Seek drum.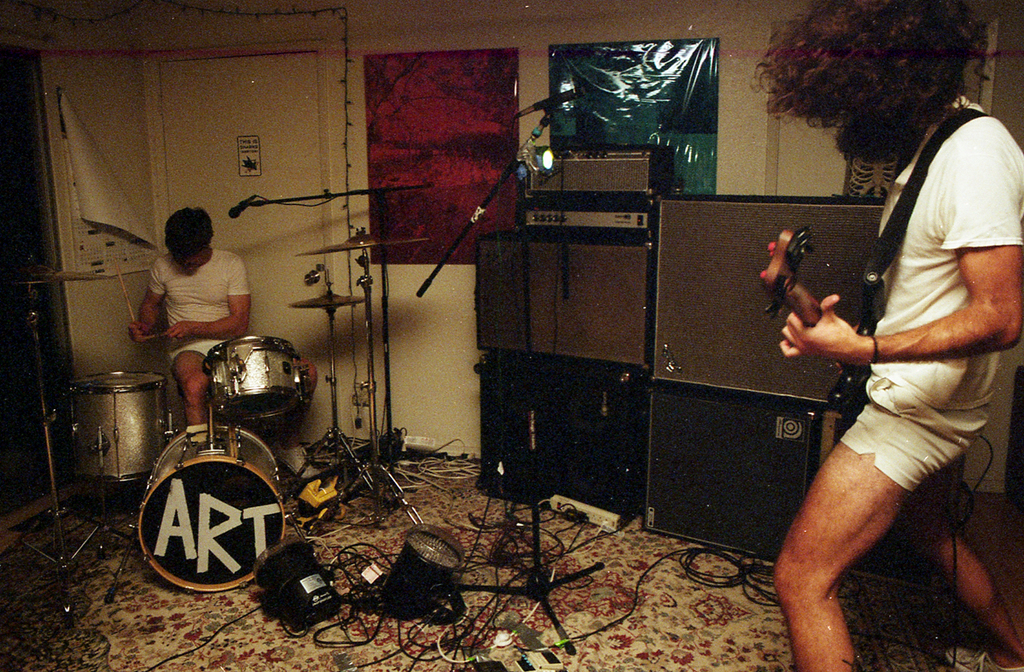
select_region(57, 371, 166, 484).
